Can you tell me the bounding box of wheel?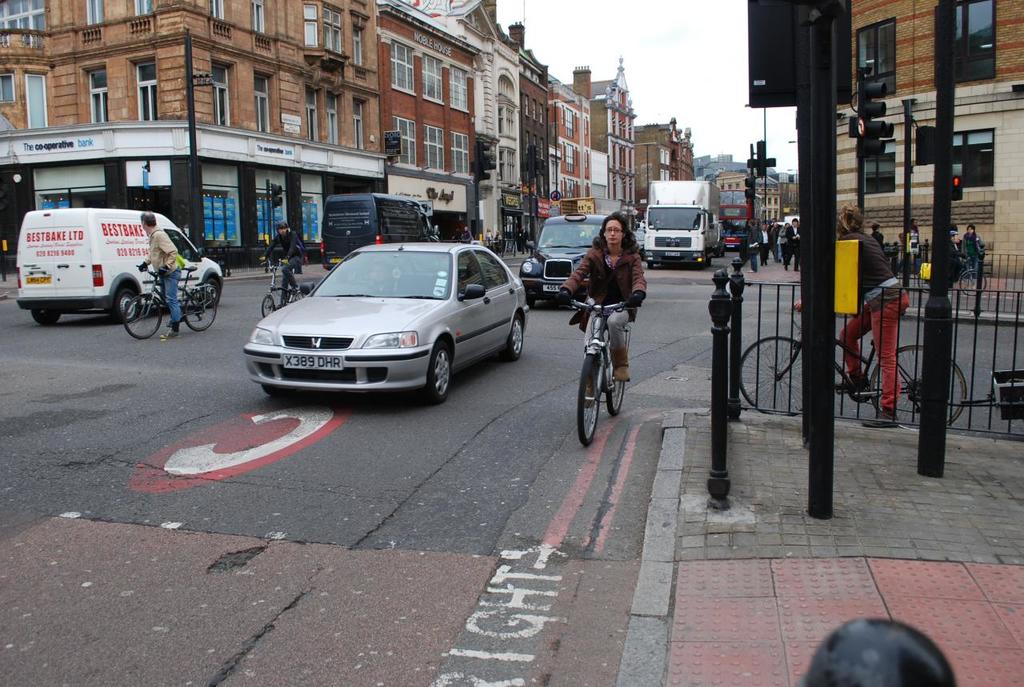
(918, 271, 929, 292).
